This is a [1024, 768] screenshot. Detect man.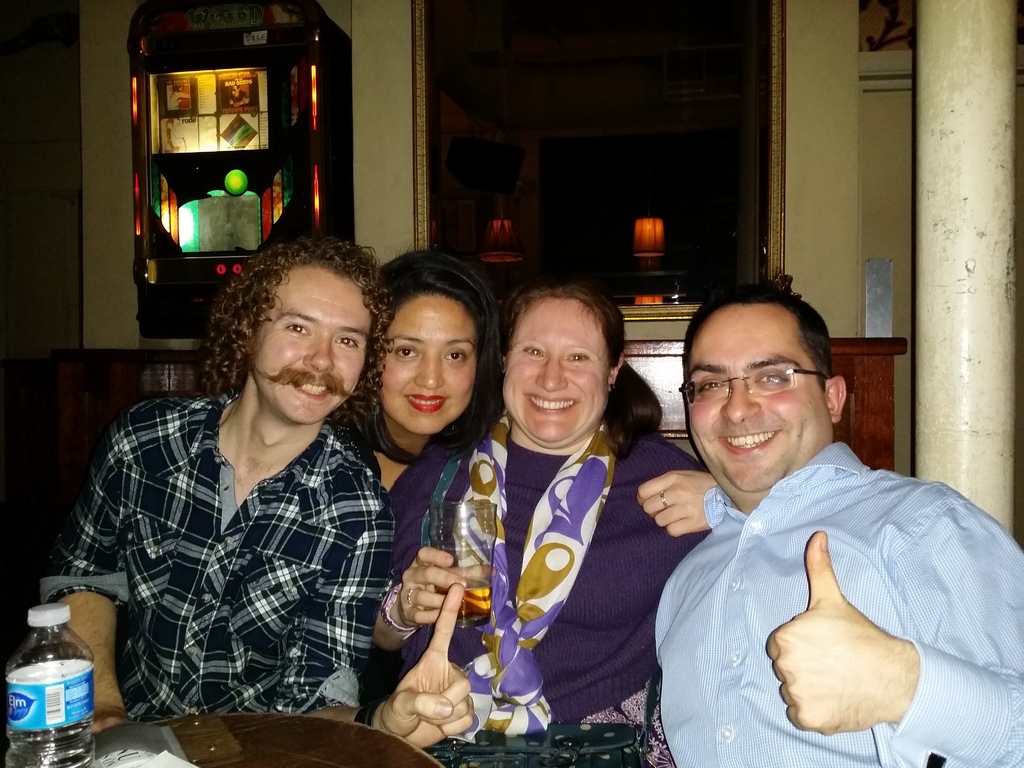
{"left": 636, "top": 284, "right": 1004, "bottom": 753}.
